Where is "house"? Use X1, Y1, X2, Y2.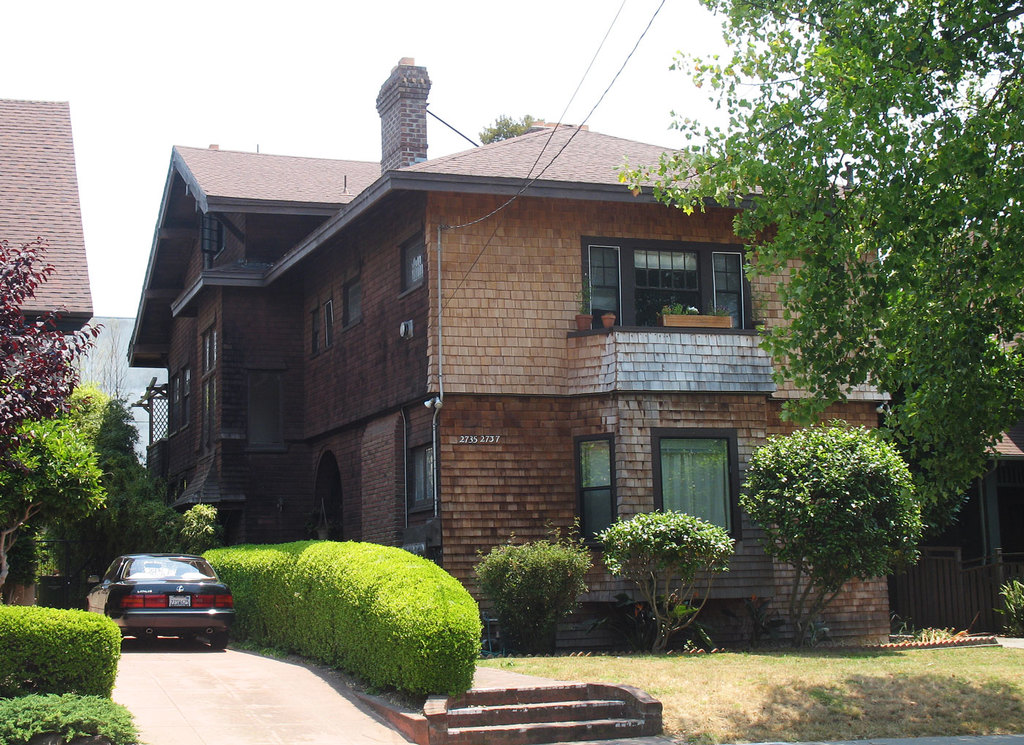
0, 101, 91, 343.
